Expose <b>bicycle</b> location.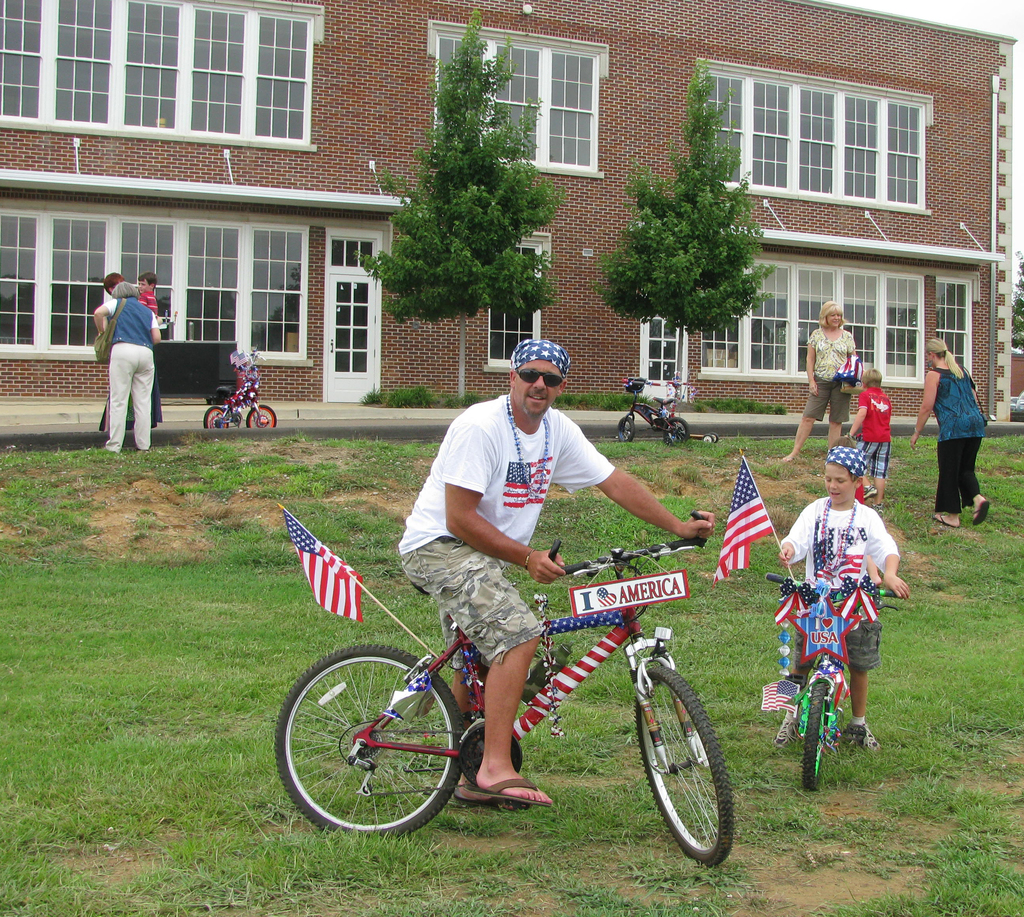
Exposed at (left=266, top=529, right=732, bottom=861).
